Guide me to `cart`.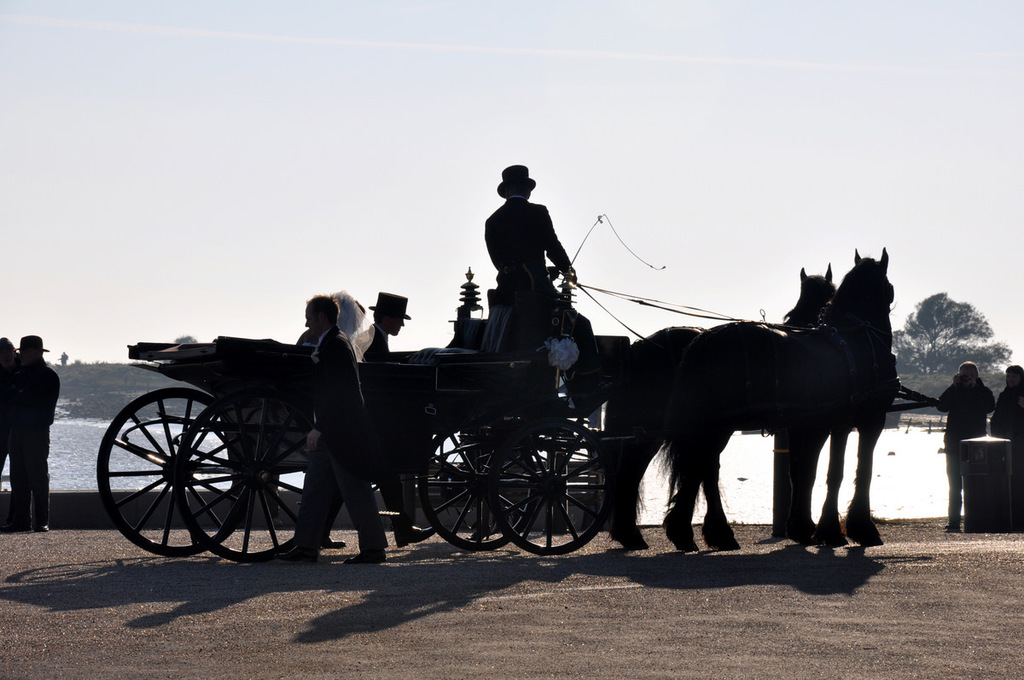
Guidance: crop(96, 268, 929, 563).
